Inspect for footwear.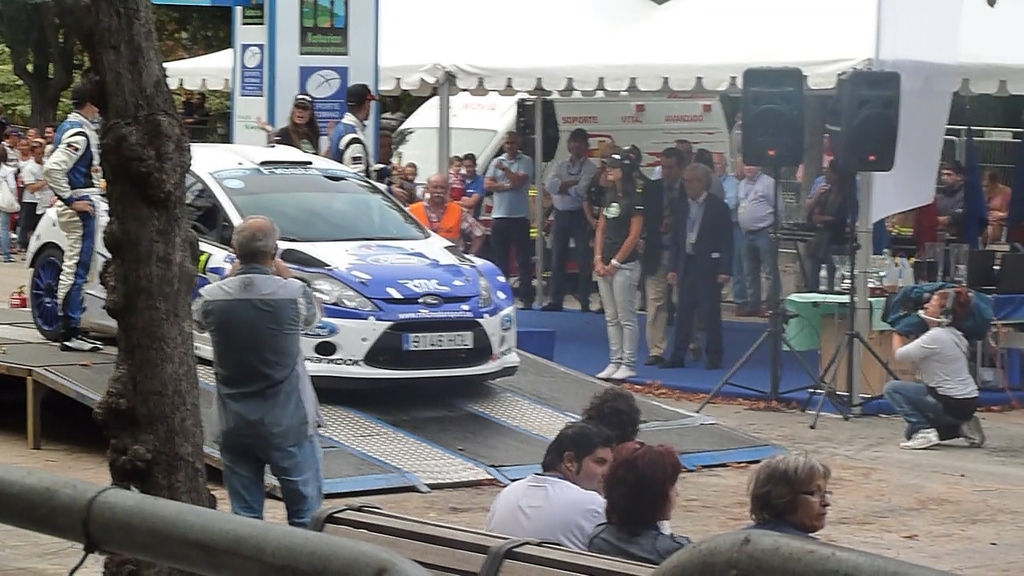
Inspection: [x1=962, y1=414, x2=987, y2=450].
